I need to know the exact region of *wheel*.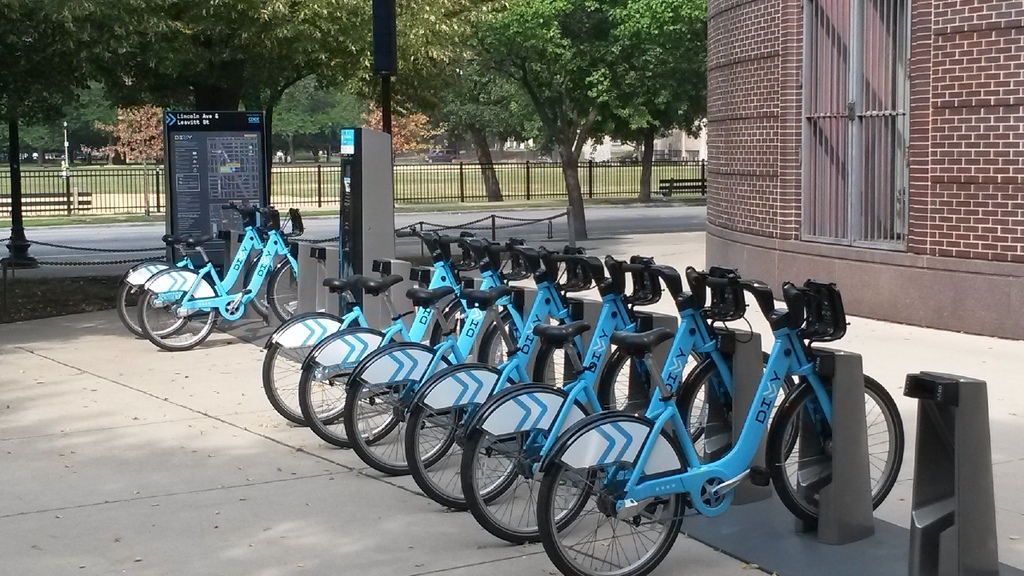
Region: <region>343, 333, 473, 477</region>.
